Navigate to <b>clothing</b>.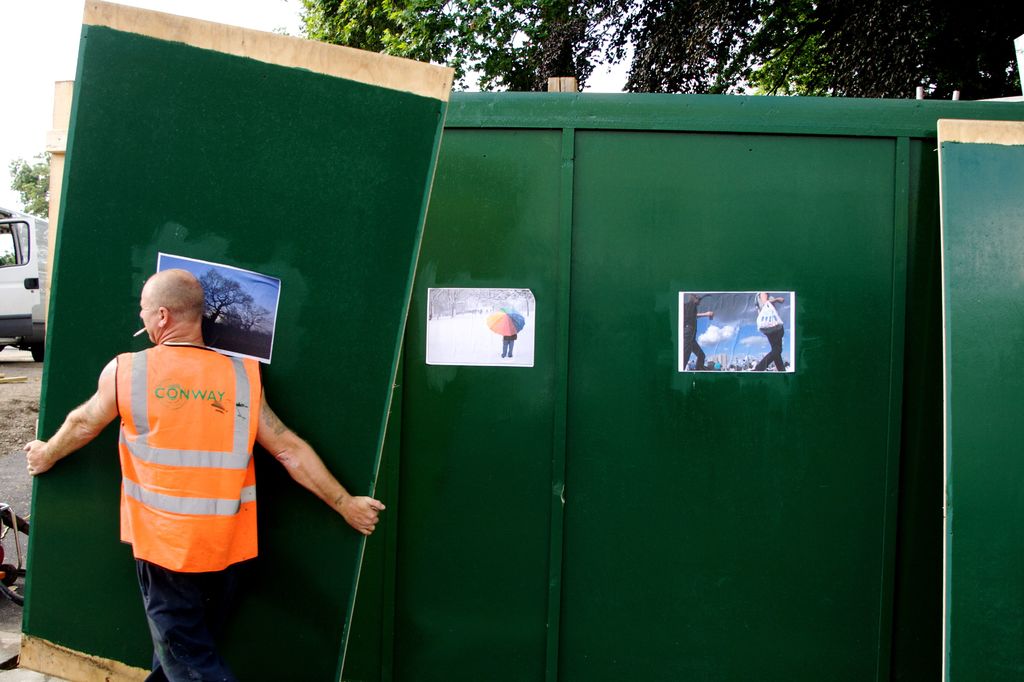
Navigation target: bbox=(116, 345, 257, 681).
